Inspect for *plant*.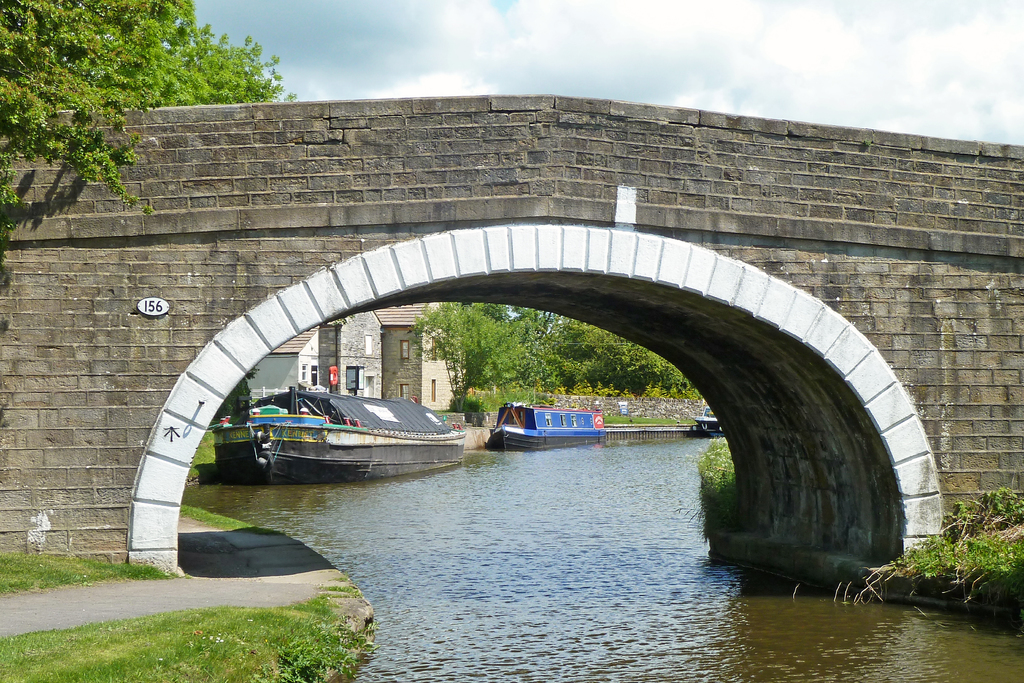
Inspection: l=622, t=391, r=637, b=399.
